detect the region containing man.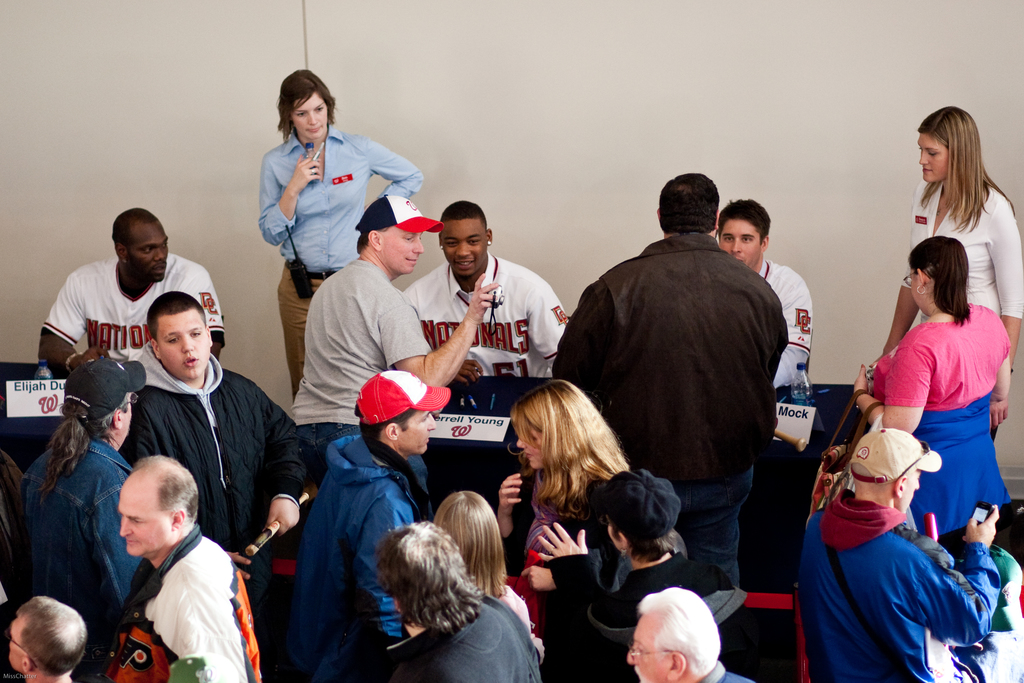
locate(122, 285, 313, 559).
